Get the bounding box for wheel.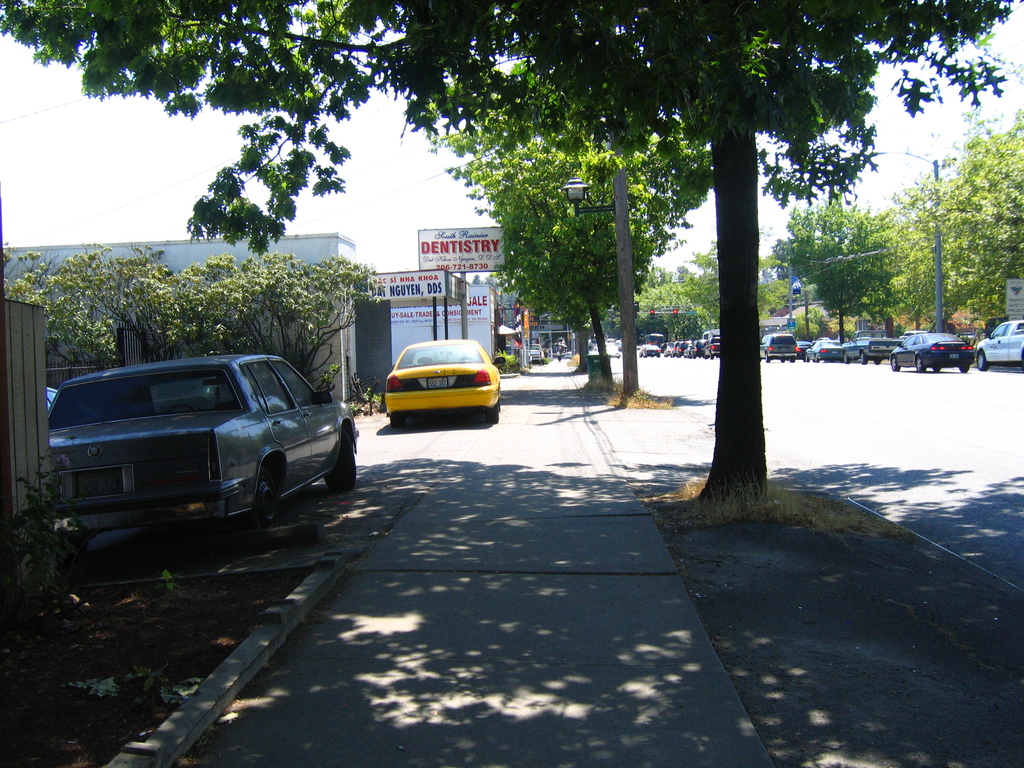
[left=644, top=355, right=646, bottom=357].
